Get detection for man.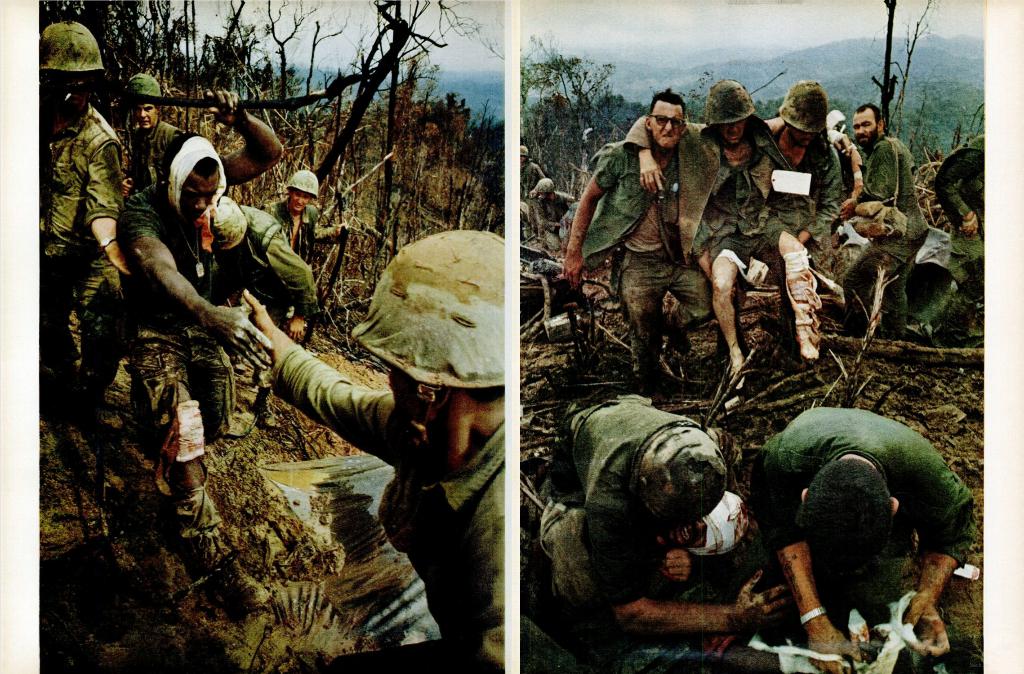
Detection: [236, 227, 505, 673].
